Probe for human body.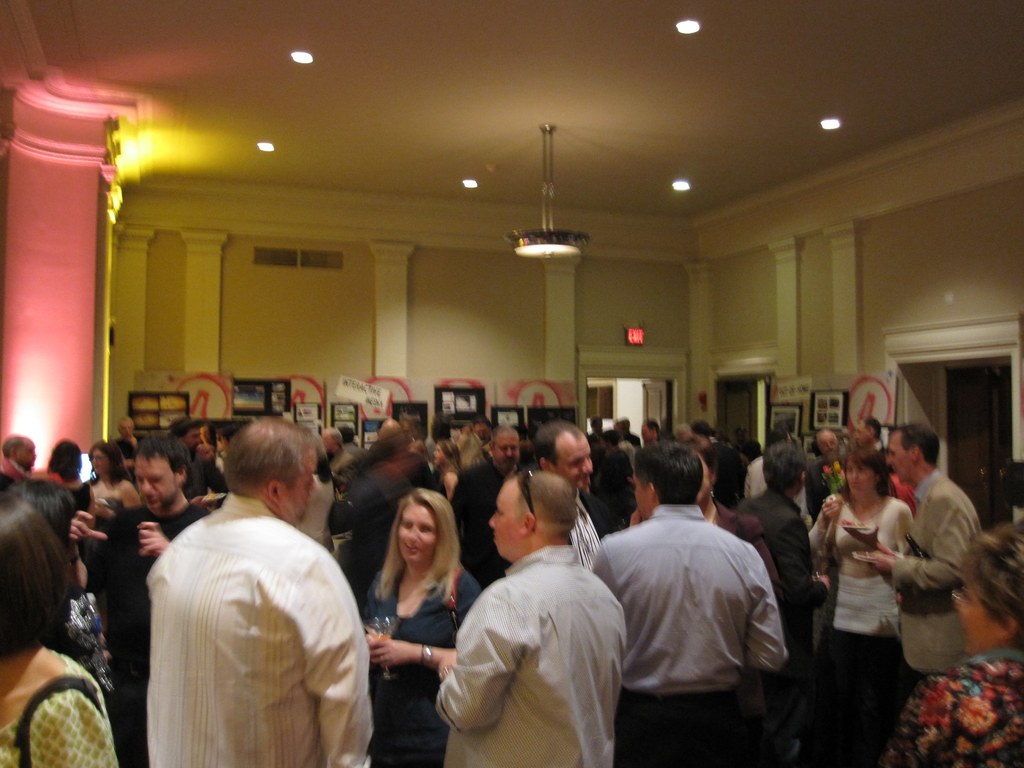
Probe result: (88,442,136,557).
